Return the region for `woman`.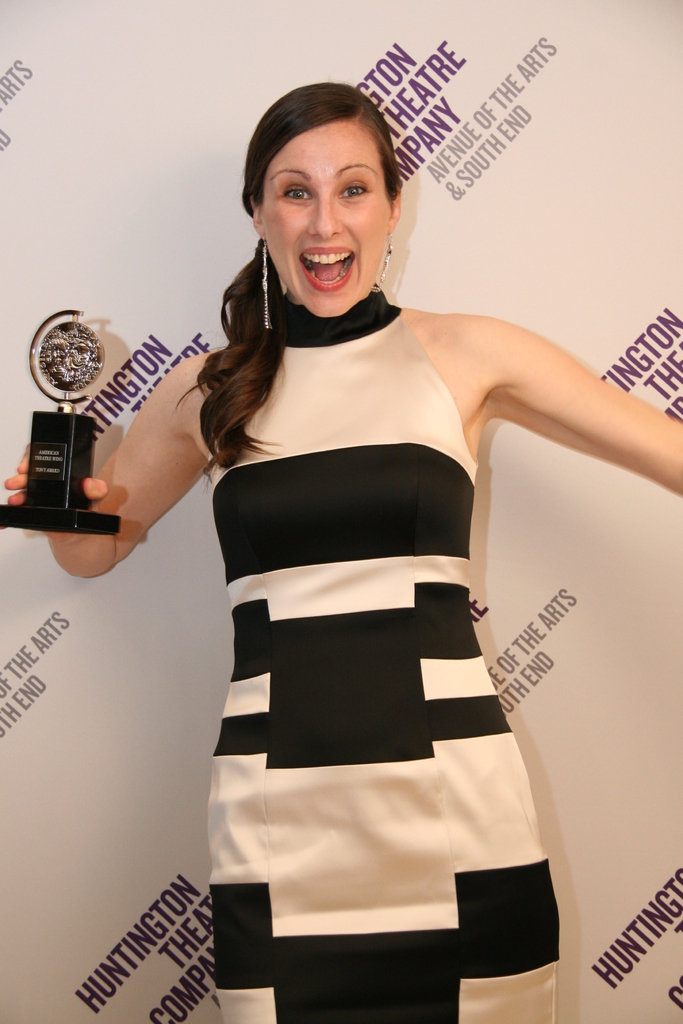
crop(17, 74, 682, 1023).
